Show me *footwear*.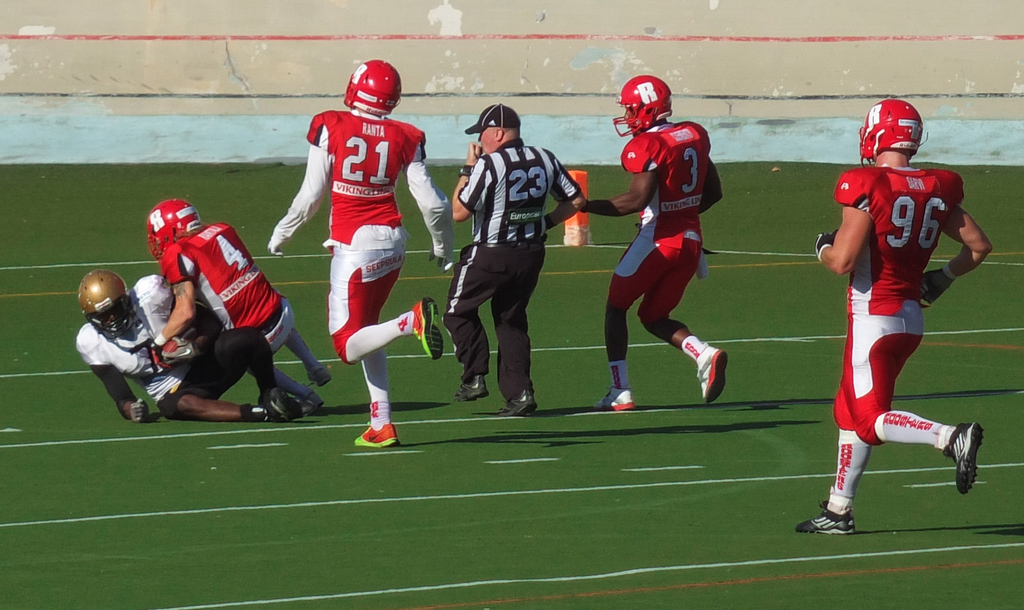
*footwear* is here: [left=451, top=376, right=491, bottom=406].
